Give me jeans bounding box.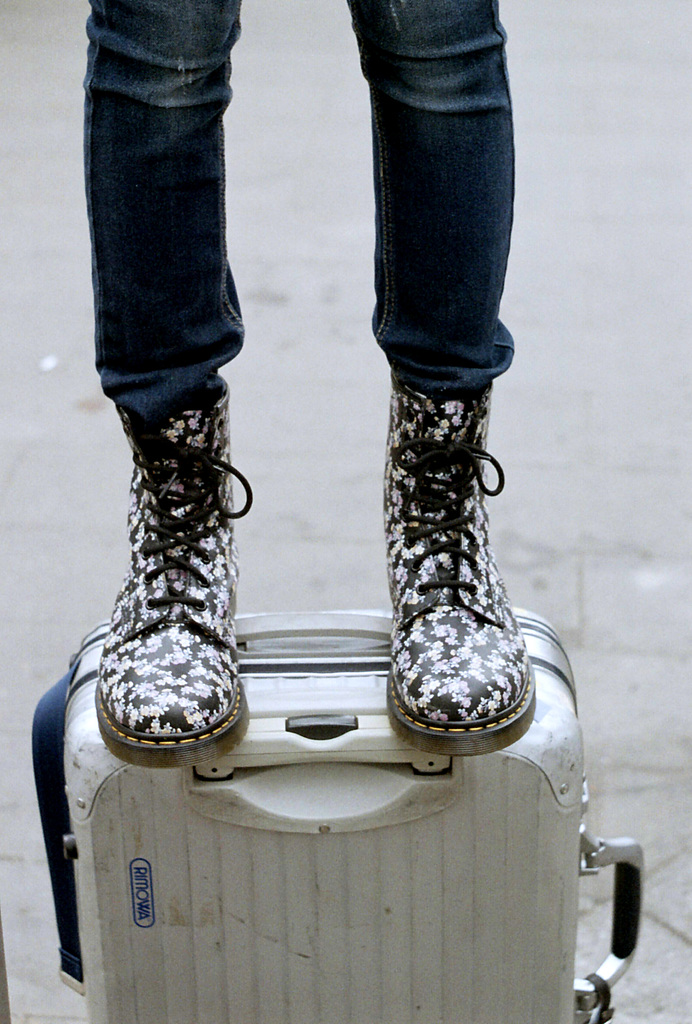
[left=81, top=0, right=516, bottom=440].
